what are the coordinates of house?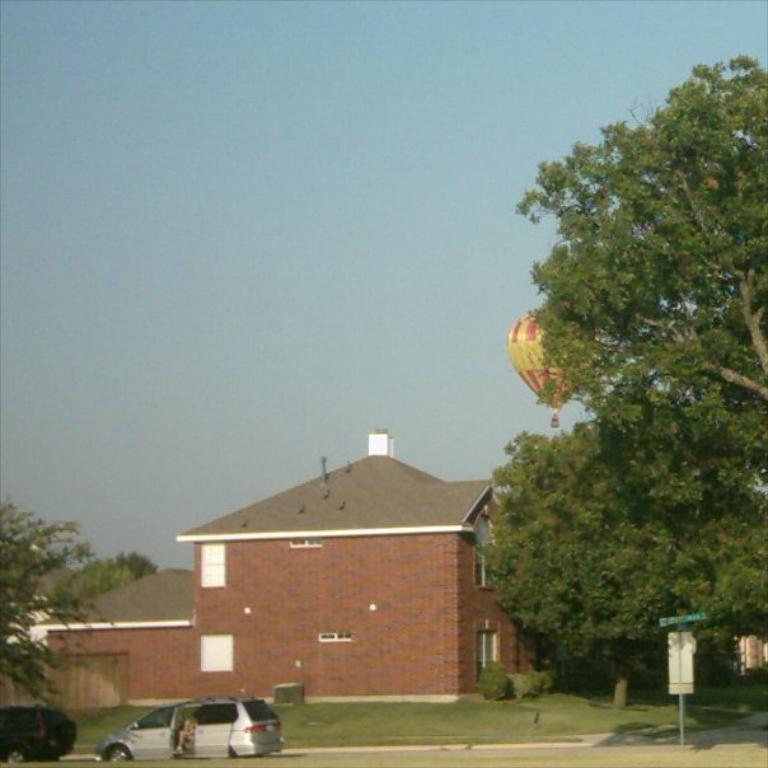
x1=179, y1=430, x2=496, y2=693.
